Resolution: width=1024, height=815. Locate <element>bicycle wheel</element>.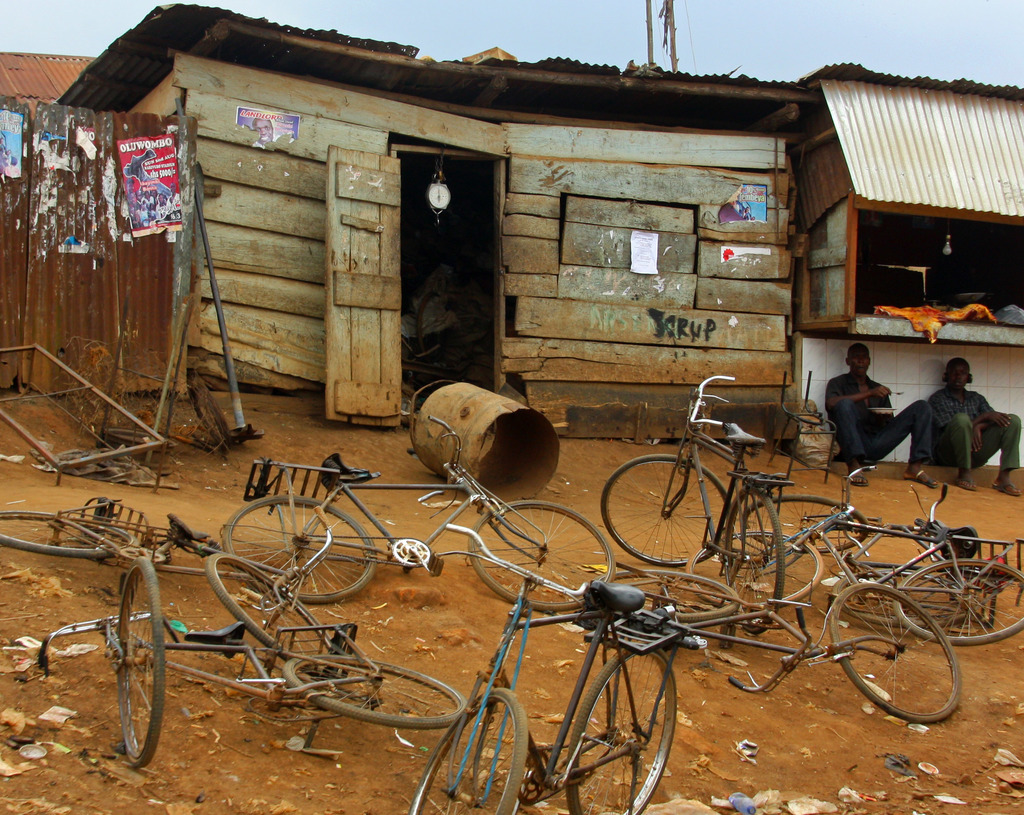
[885,556,1023,643].
